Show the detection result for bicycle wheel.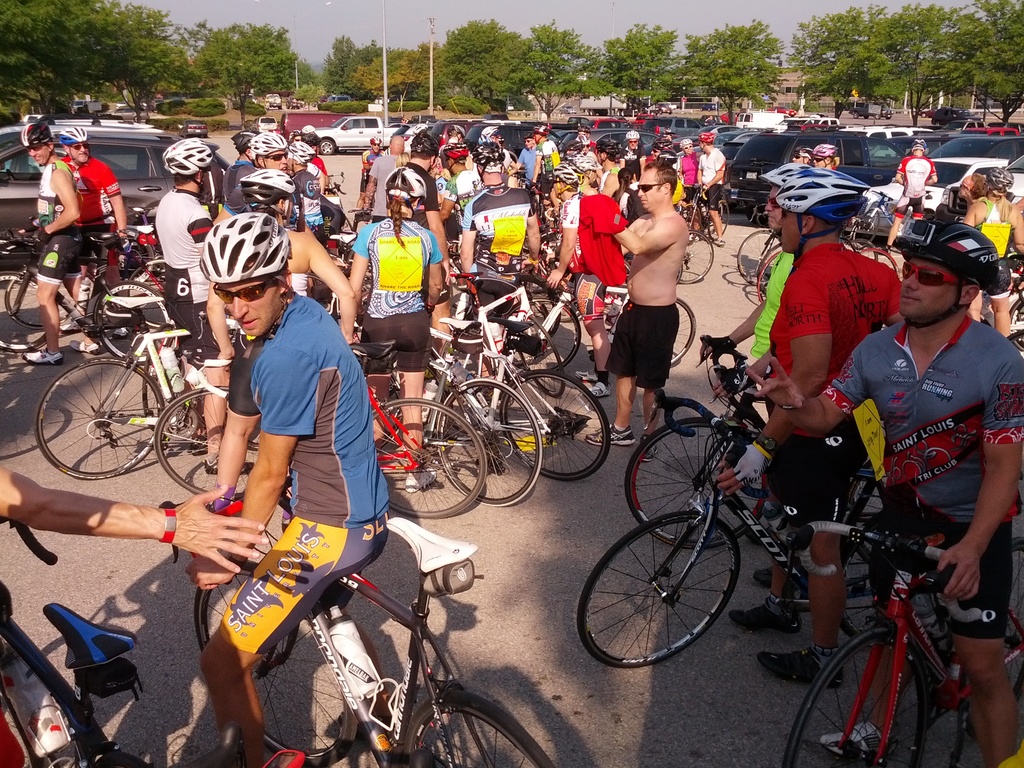
Rect(675, 232, 715, 283).
